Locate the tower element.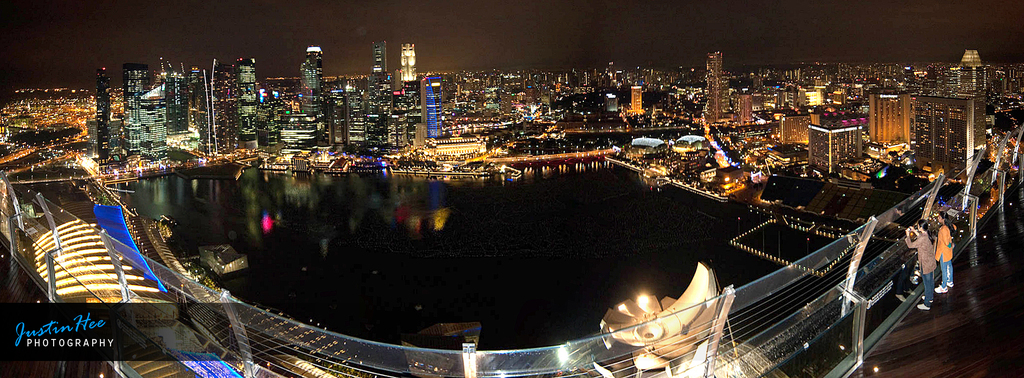
Element bbox: (left=911, top=93, right=982, bottom=181).
